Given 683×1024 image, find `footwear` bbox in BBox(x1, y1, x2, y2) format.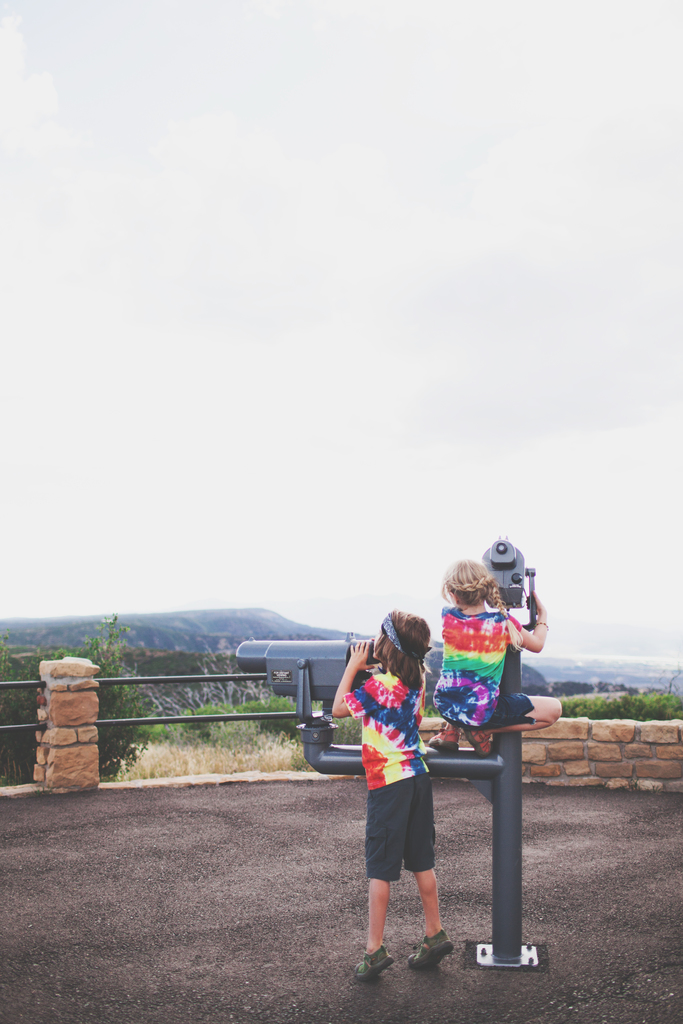
BBox(412, 928, 454, 968).
